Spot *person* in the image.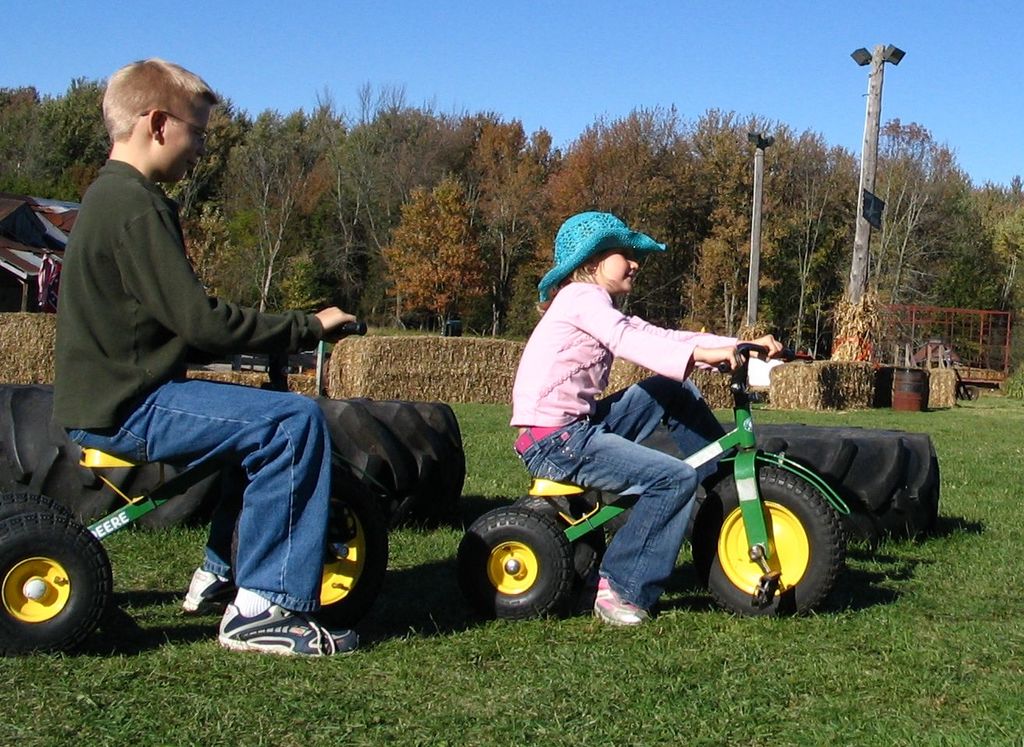
*person* found at {"left": 56, "top": 59, "right": 342, "bottom": 643}.
